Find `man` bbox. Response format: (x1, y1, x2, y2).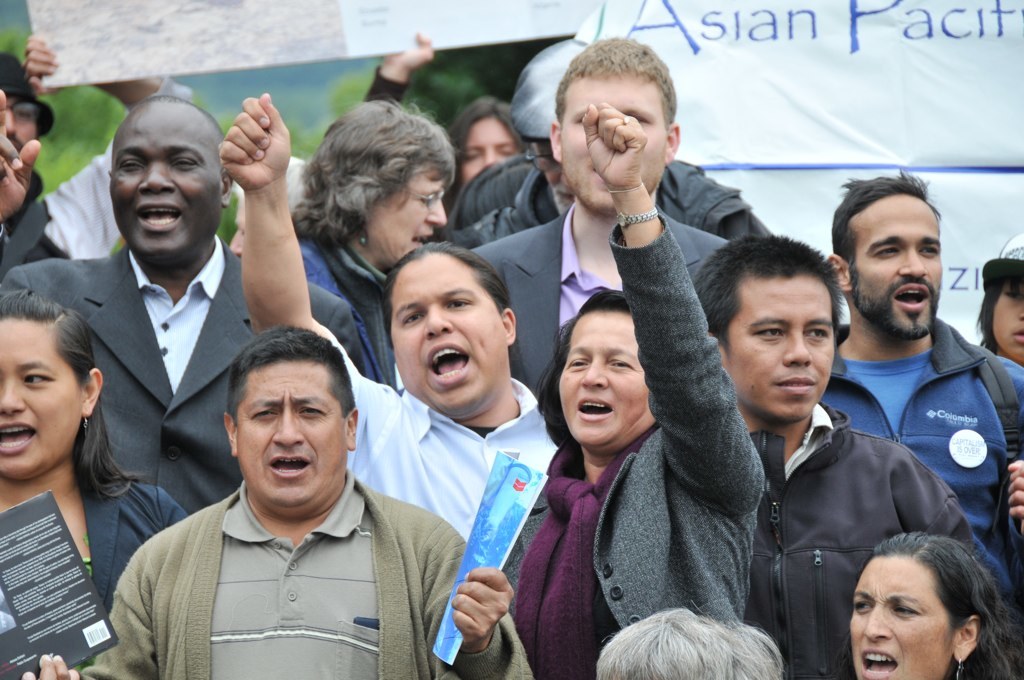
(690, 230, 977, 679).
